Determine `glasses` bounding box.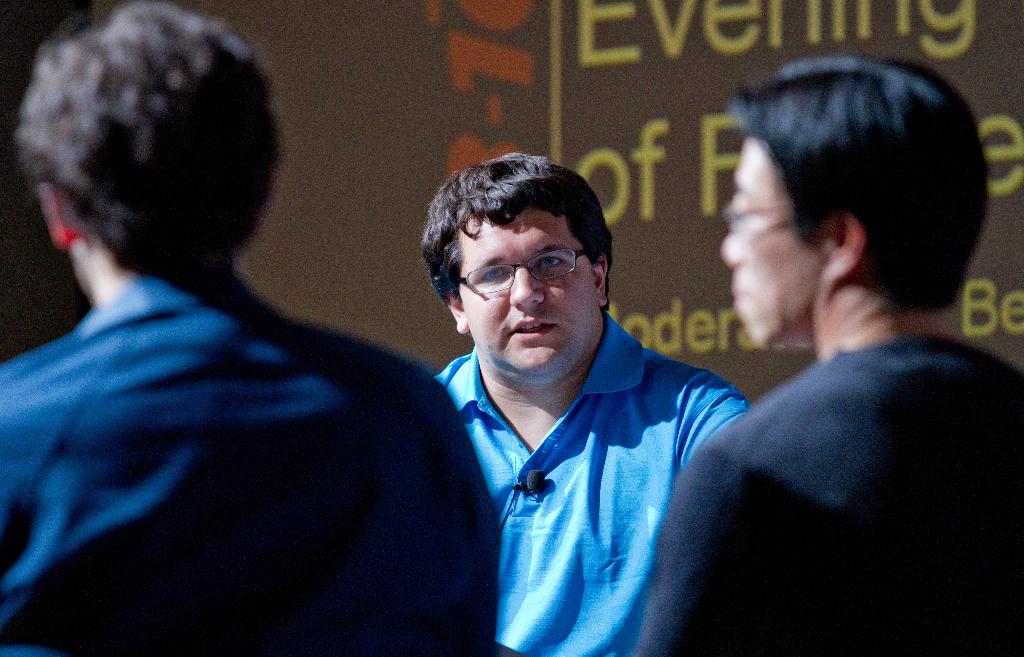
Determined: bbox=[721, 203, 794, 237].
